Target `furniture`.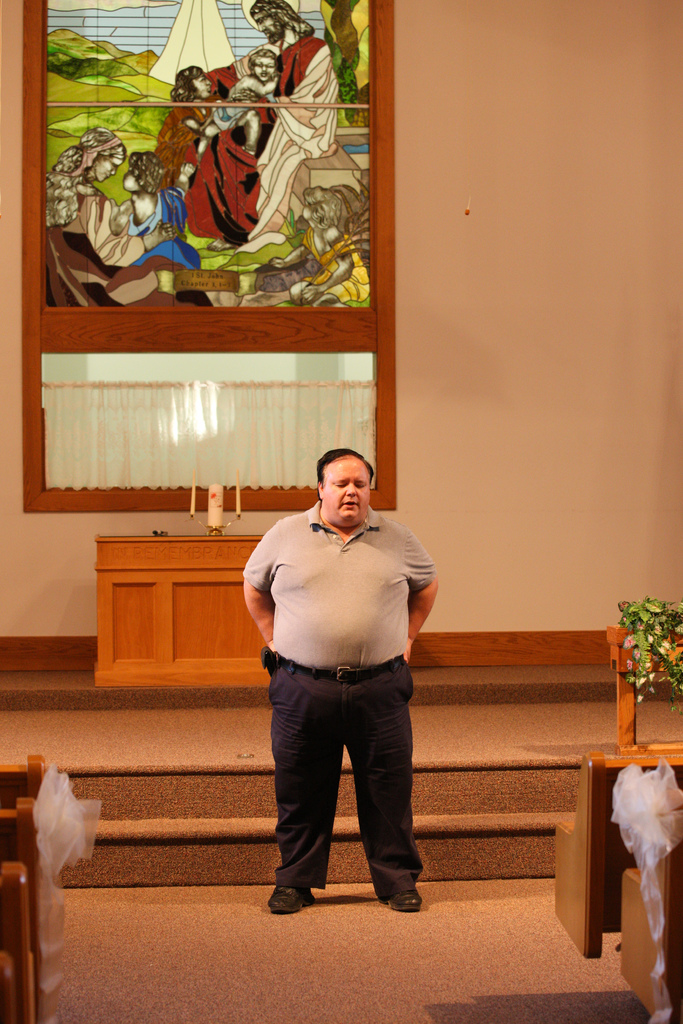
Target region: select_region(90, 537, 265, 685).
